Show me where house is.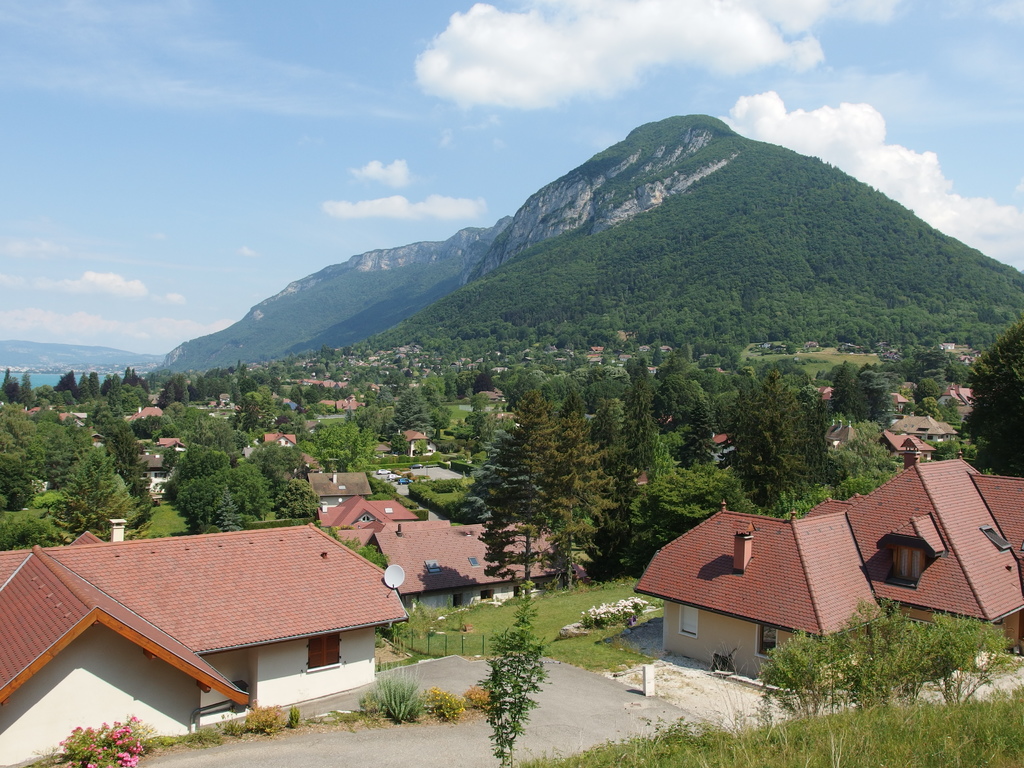
house is at detection(311, 492, 445, 548).
